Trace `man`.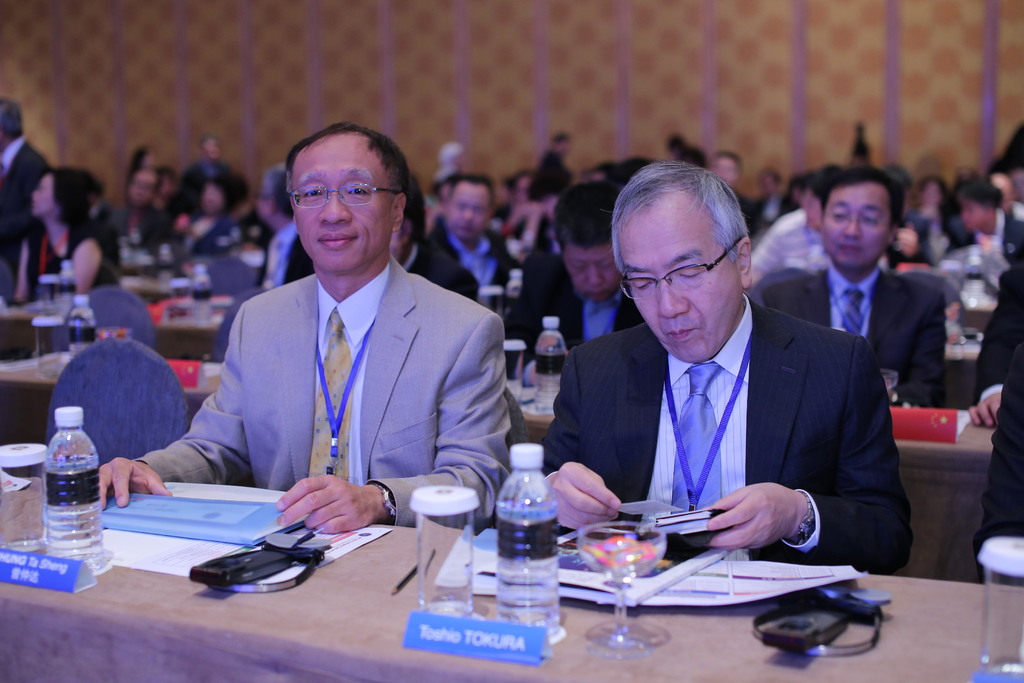
Traced to (x1=509, y1=179, x2=646, y2=387).
